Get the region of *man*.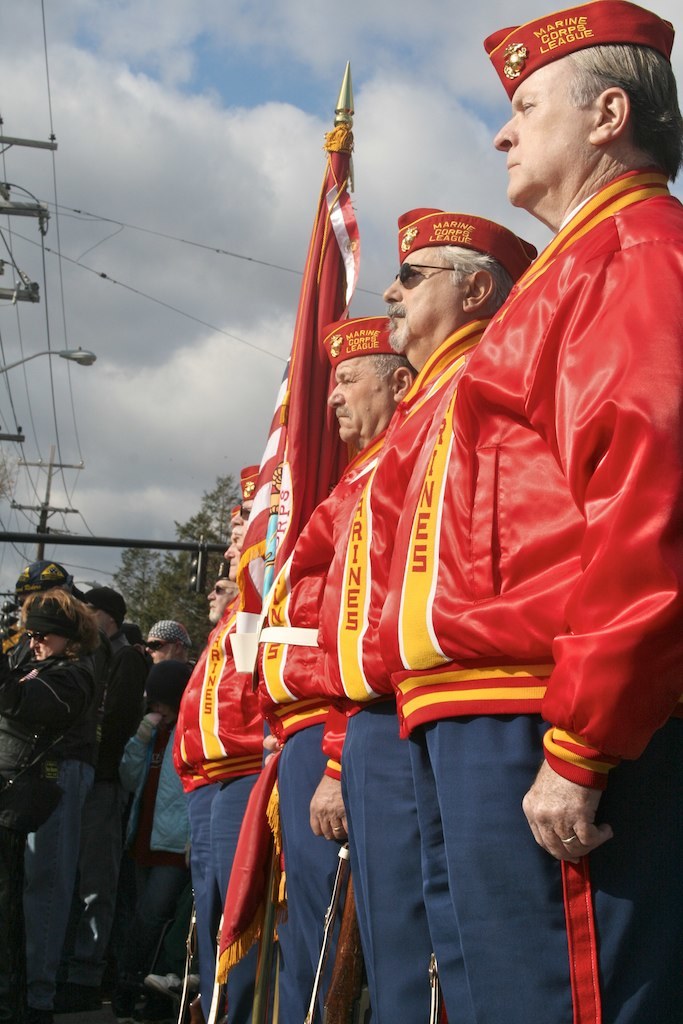
region(254, 309, 422, 1023).
